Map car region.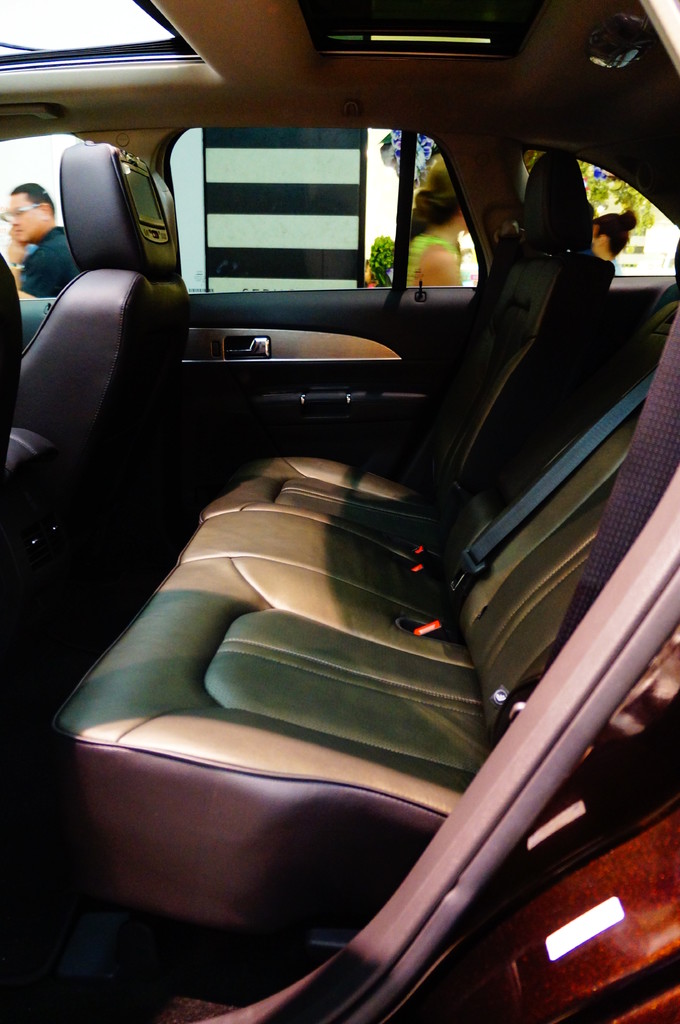
Mapped to BBox(0, 0, 679, 1023).
